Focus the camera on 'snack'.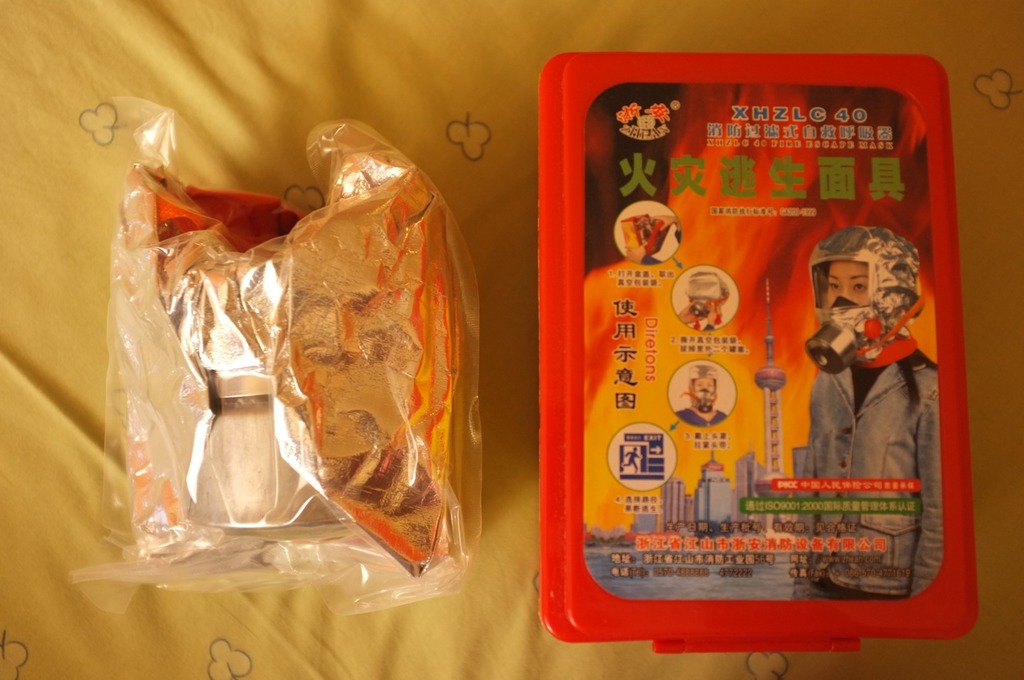
Focus region: box(536, 51, 966, 653).
